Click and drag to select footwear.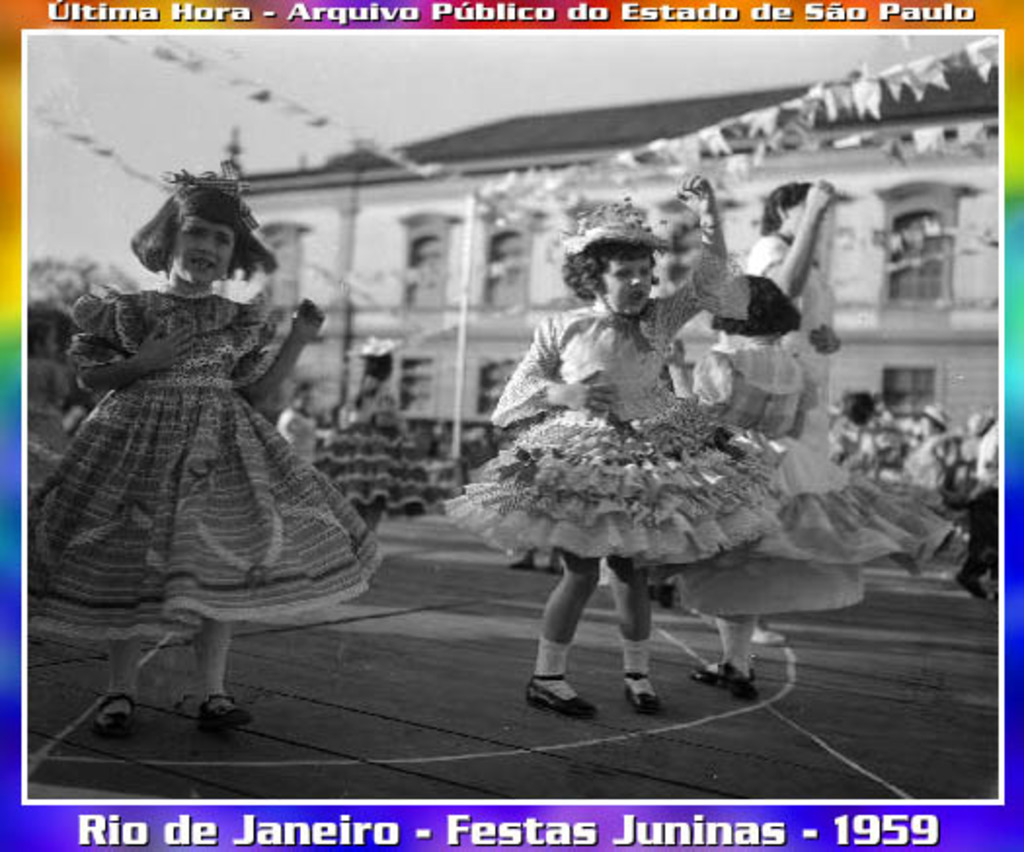
Selection: <region>94, 690, 142, 737</region>.
